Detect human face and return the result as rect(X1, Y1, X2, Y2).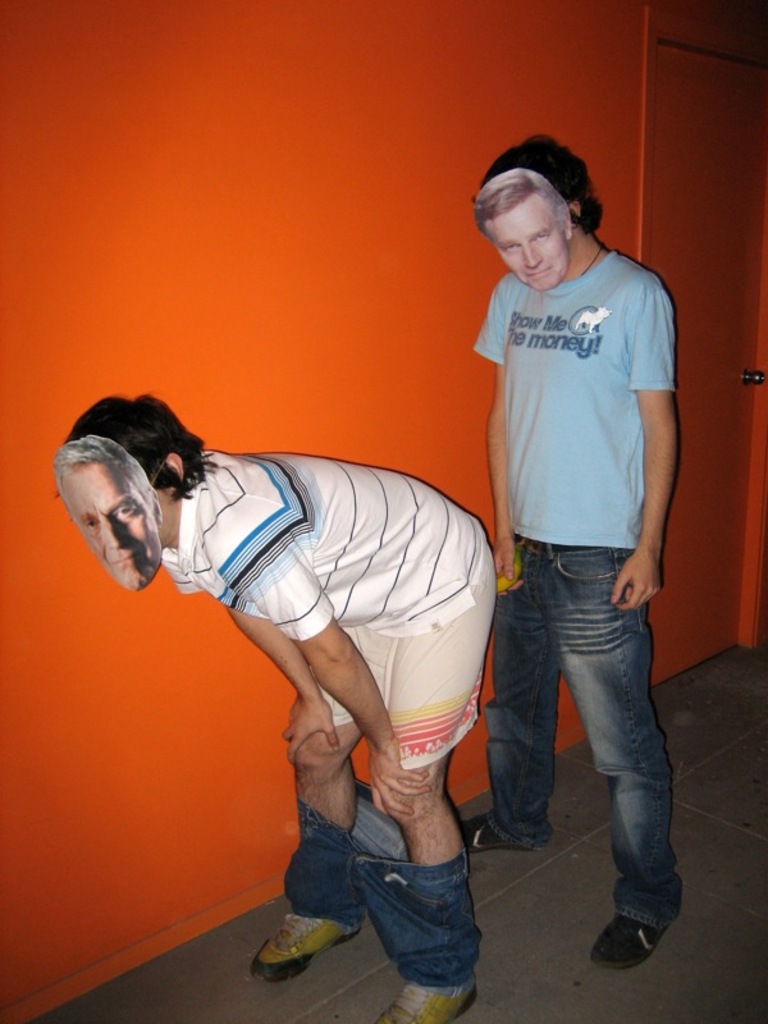
rect(474, 180, 573, 297).
